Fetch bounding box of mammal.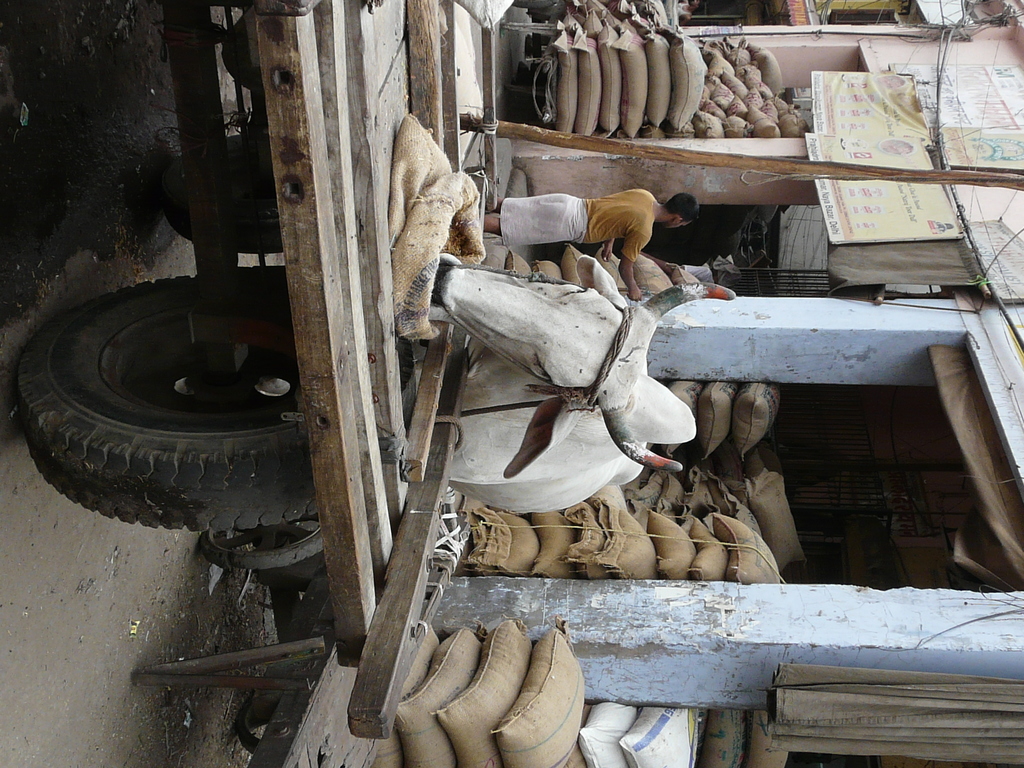
Bbox: [left=425, top=248, right=737, bottom=511].
